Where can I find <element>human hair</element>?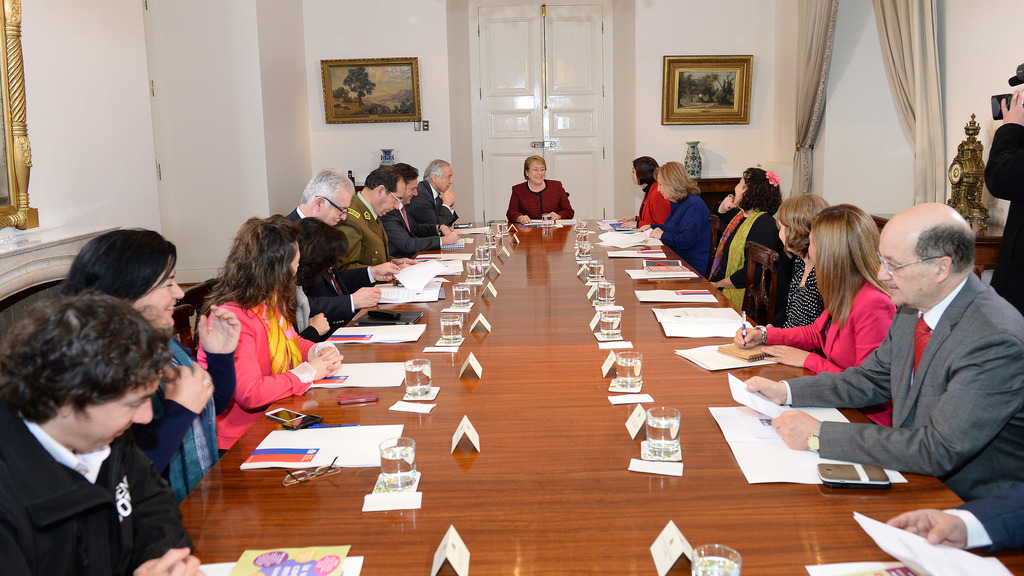
You can find it at 918,224,975,272.
